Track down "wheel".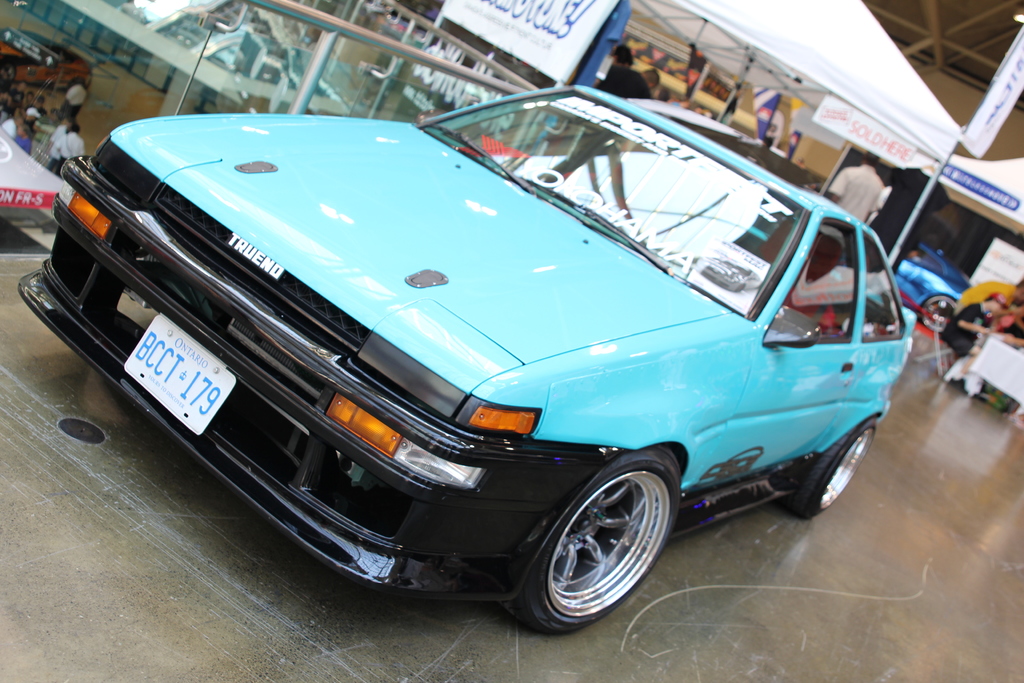
Tracked to {"left": 531, "top": 457, "right": 687, "bottom": 610}.
